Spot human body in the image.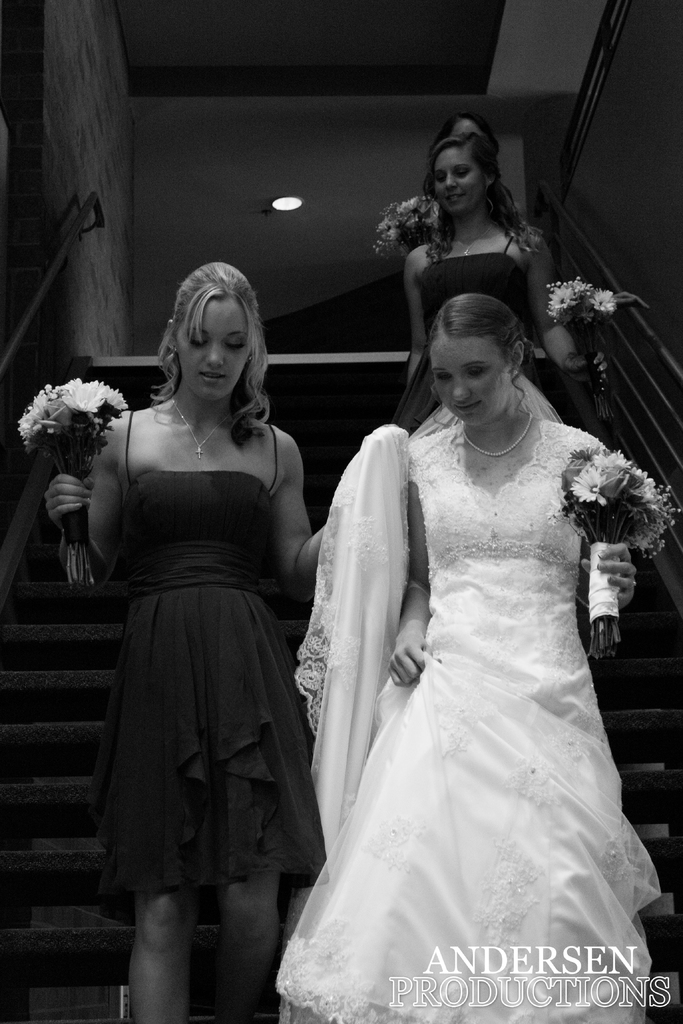
human body found at (x1=272, y1=417, x2=682, y2=1023).
